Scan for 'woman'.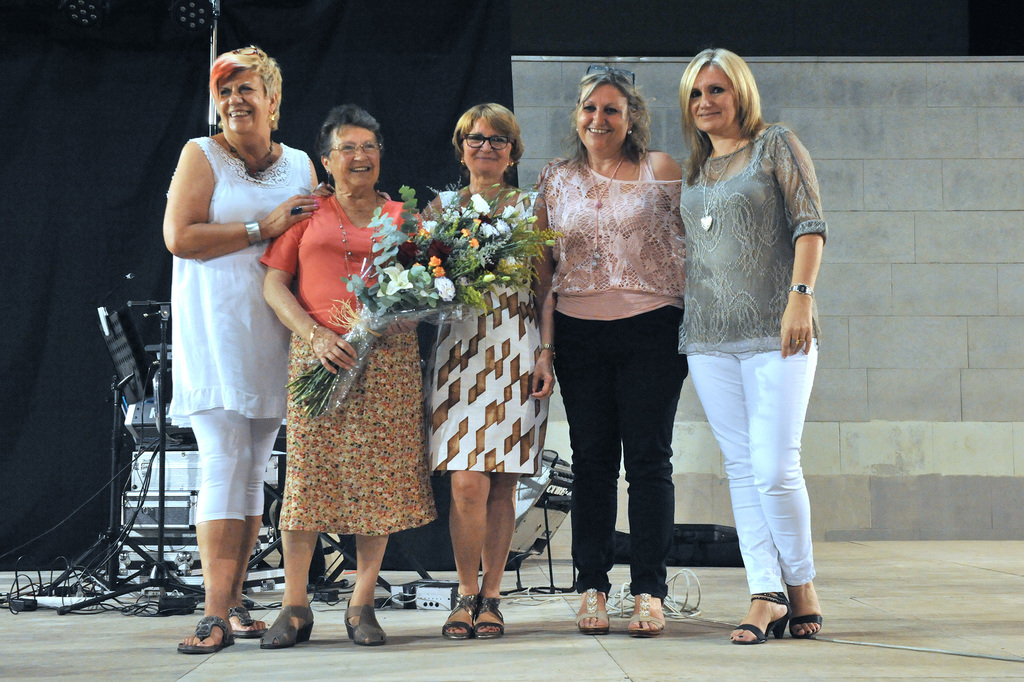
Scan result: <box>535,47,824,645</box>.
